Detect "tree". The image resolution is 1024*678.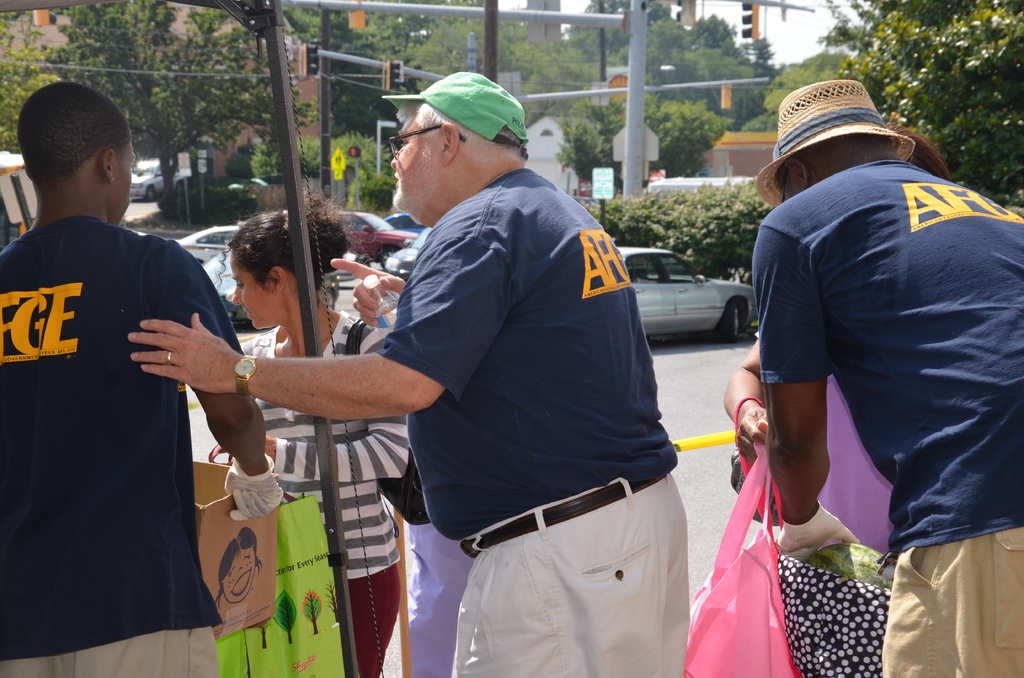
[815,0,1023,212].
